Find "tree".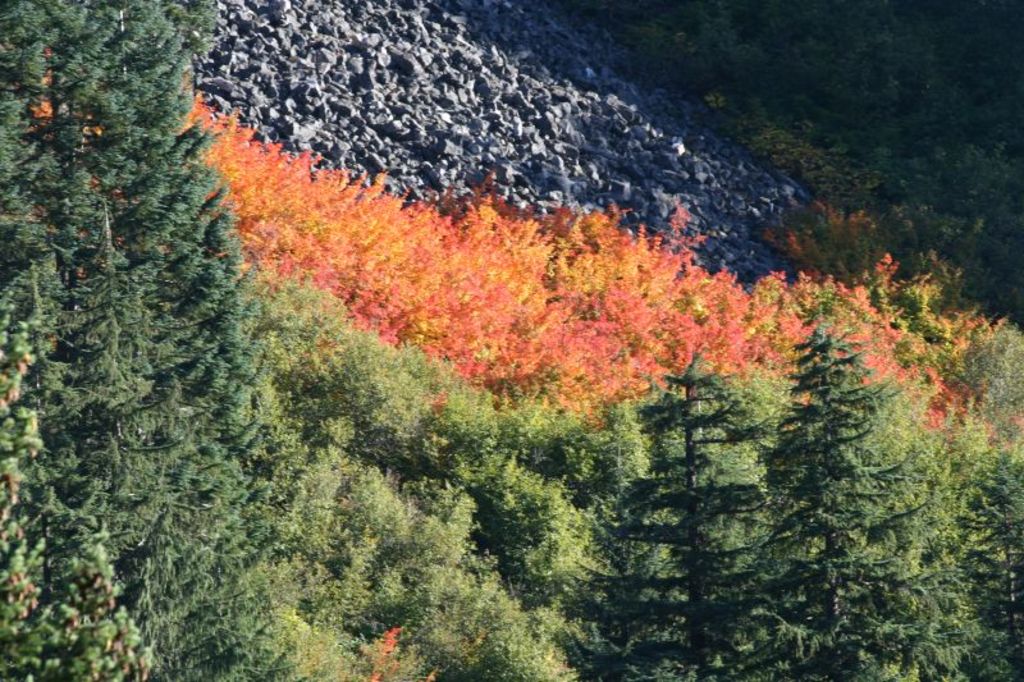
<region>603, 358, 782, 681</region>.
